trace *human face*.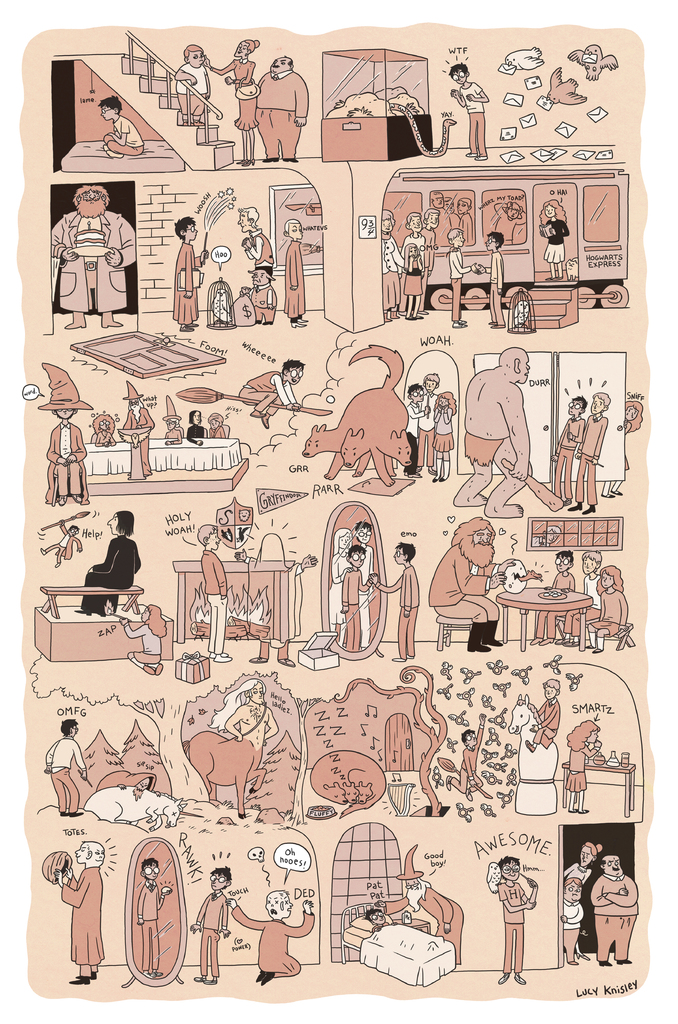
Traced to box=[236, 211, 248, 233].
